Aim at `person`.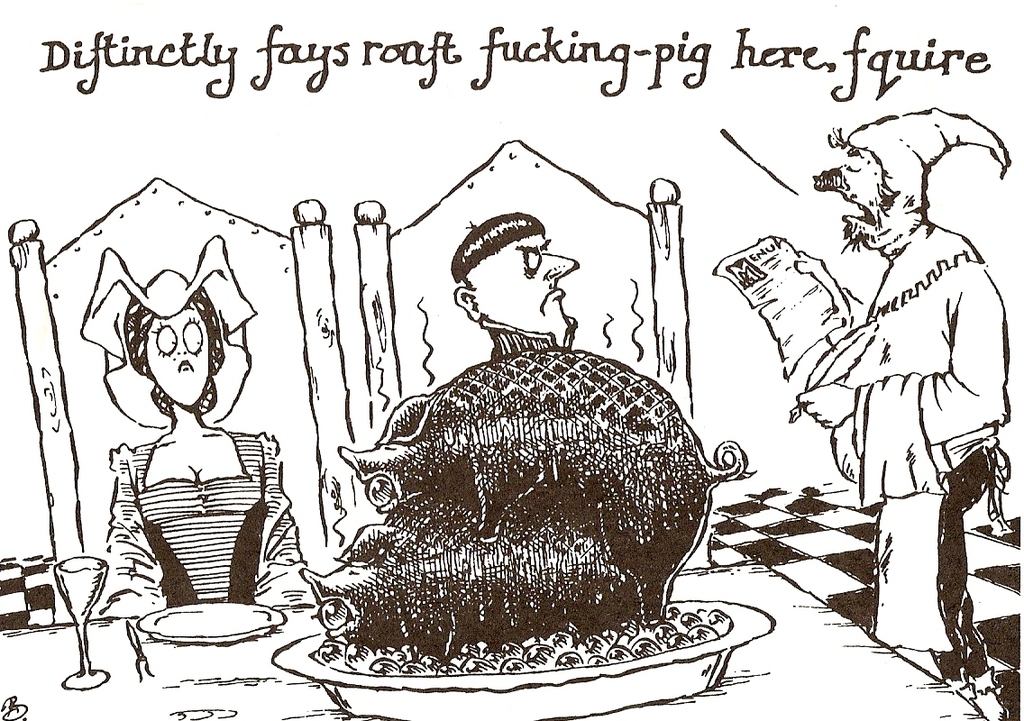
Aimed at x1=104 y1=233 x2=318 y2=620.
